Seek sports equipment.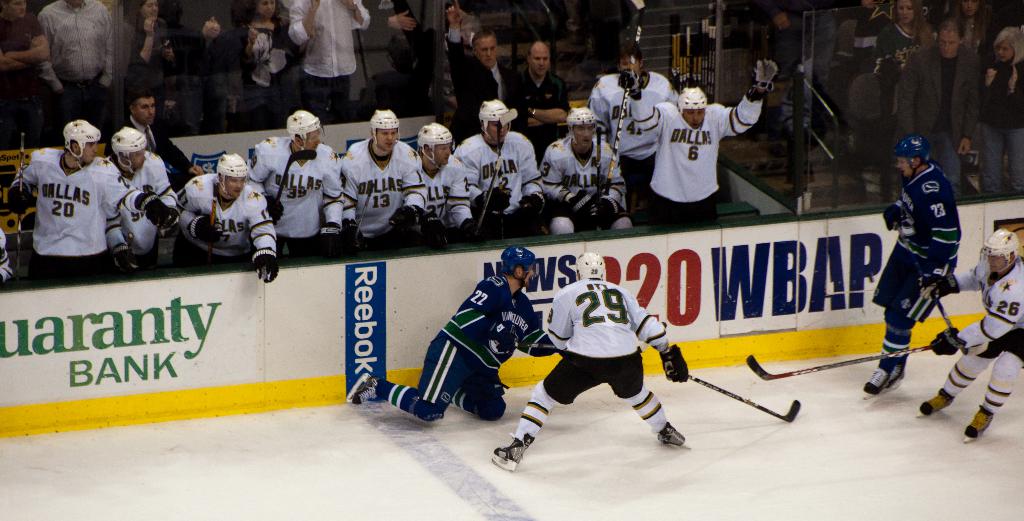
left=283, top=110, right=321, bottom=150.
